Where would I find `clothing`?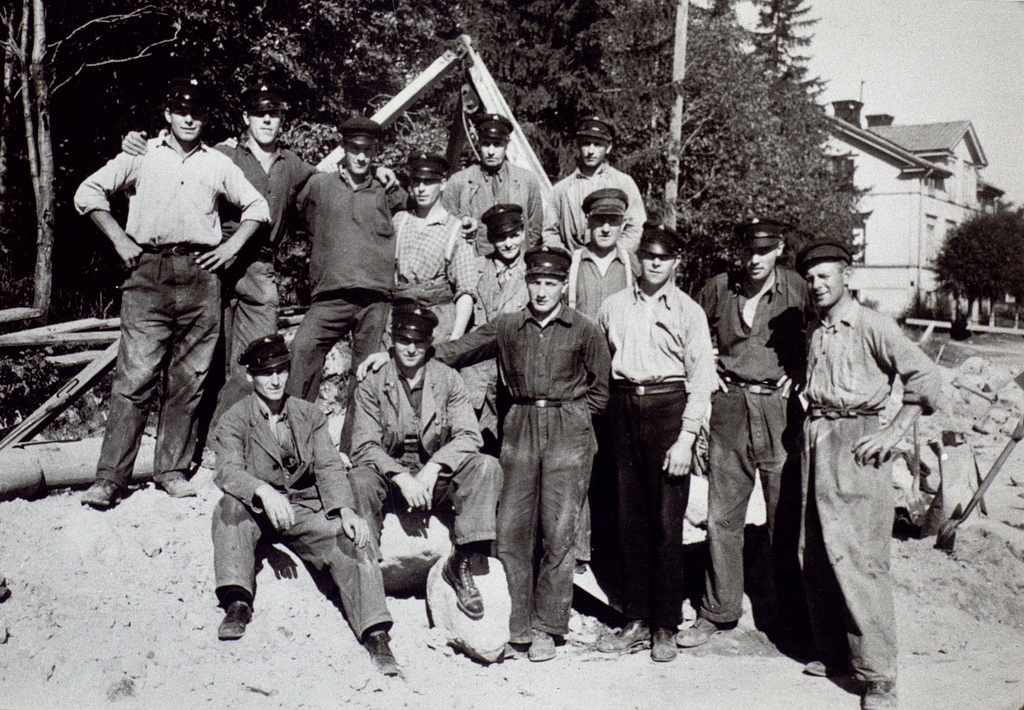
At [left=397, top=213, right=480, bottom=346].
